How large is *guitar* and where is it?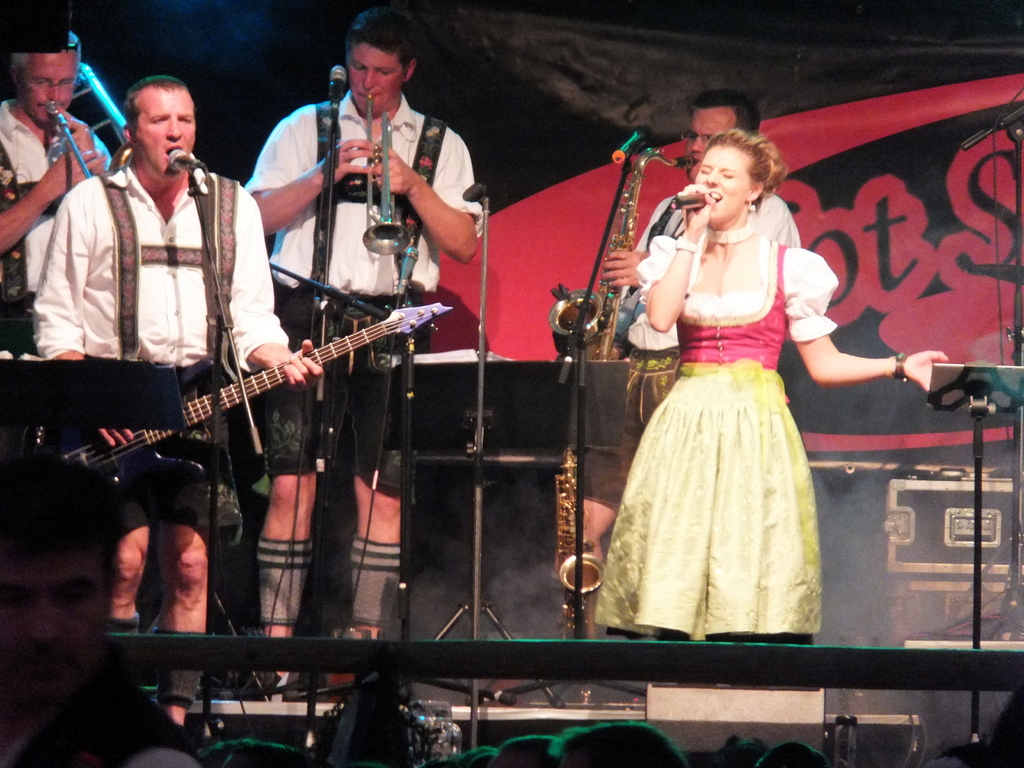
Bounding box: (left=22, top=298, right=456, bottom=521).
